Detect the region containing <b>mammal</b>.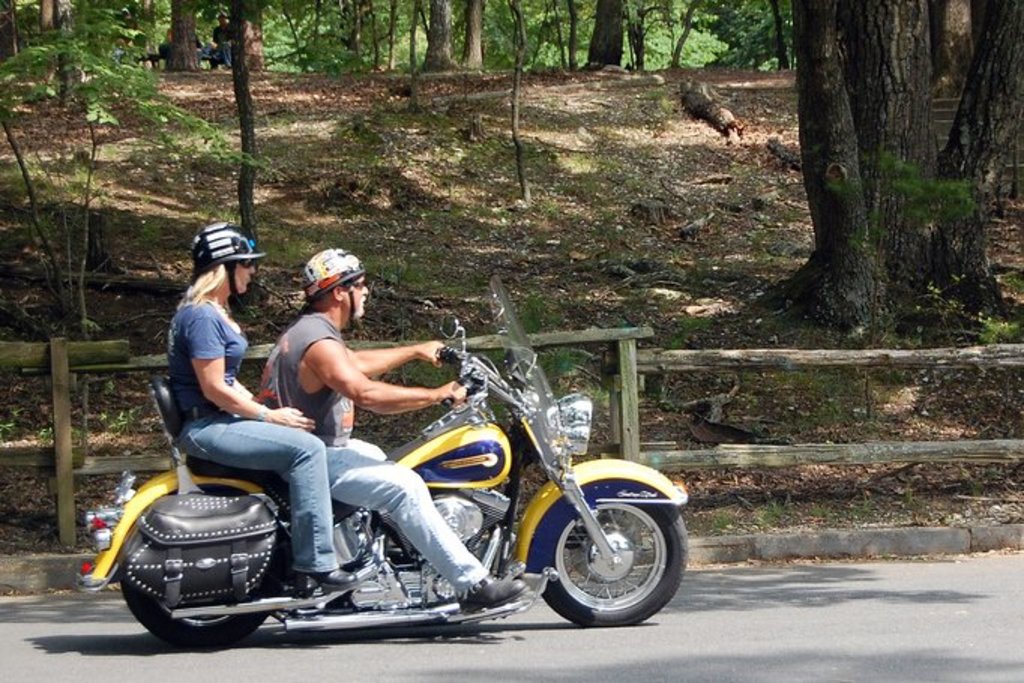
(x1=140, y1=239, x2=290, y2=587).
